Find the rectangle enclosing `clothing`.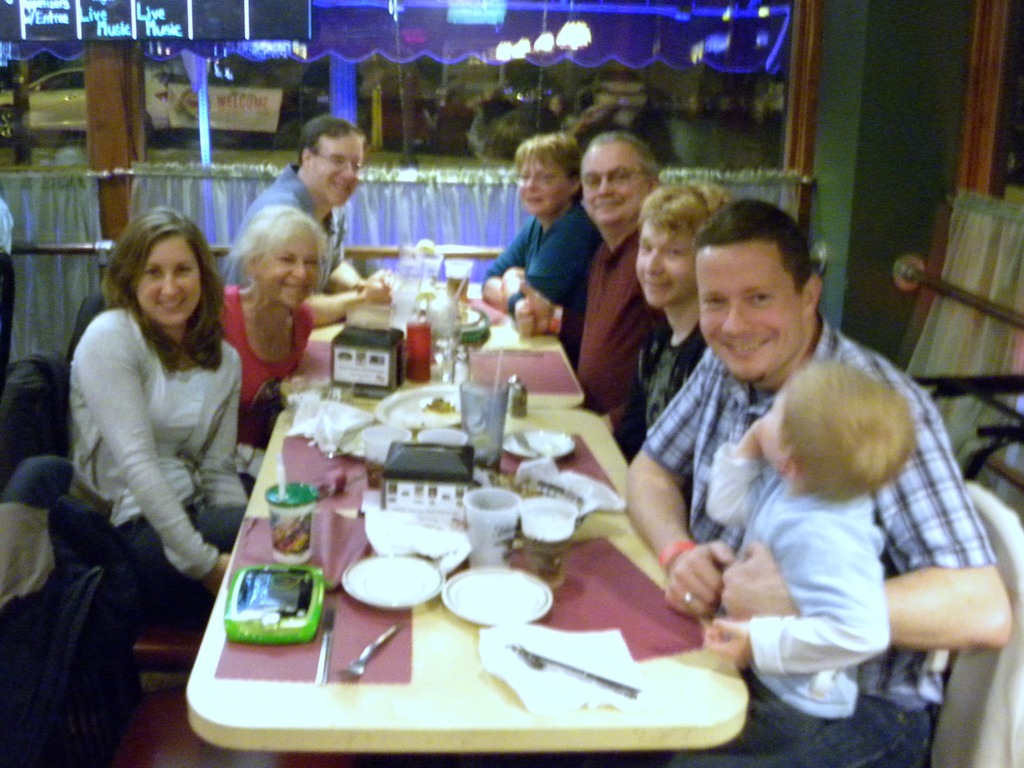
bbox=(690, 419, 879, 705).
